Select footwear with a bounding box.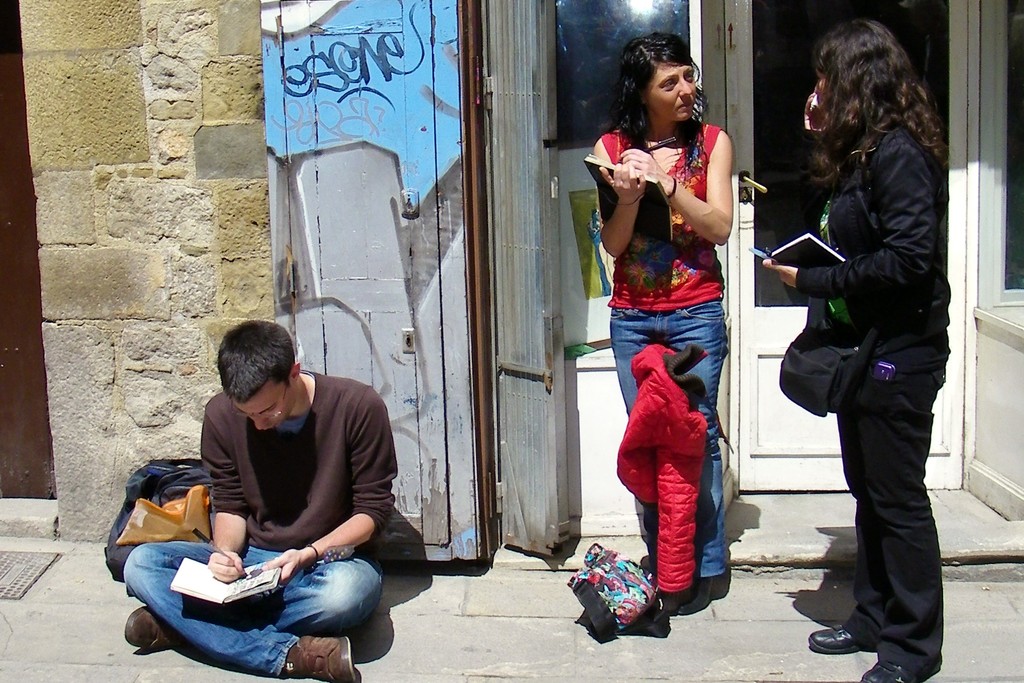
[289, 636, 358, 680].
